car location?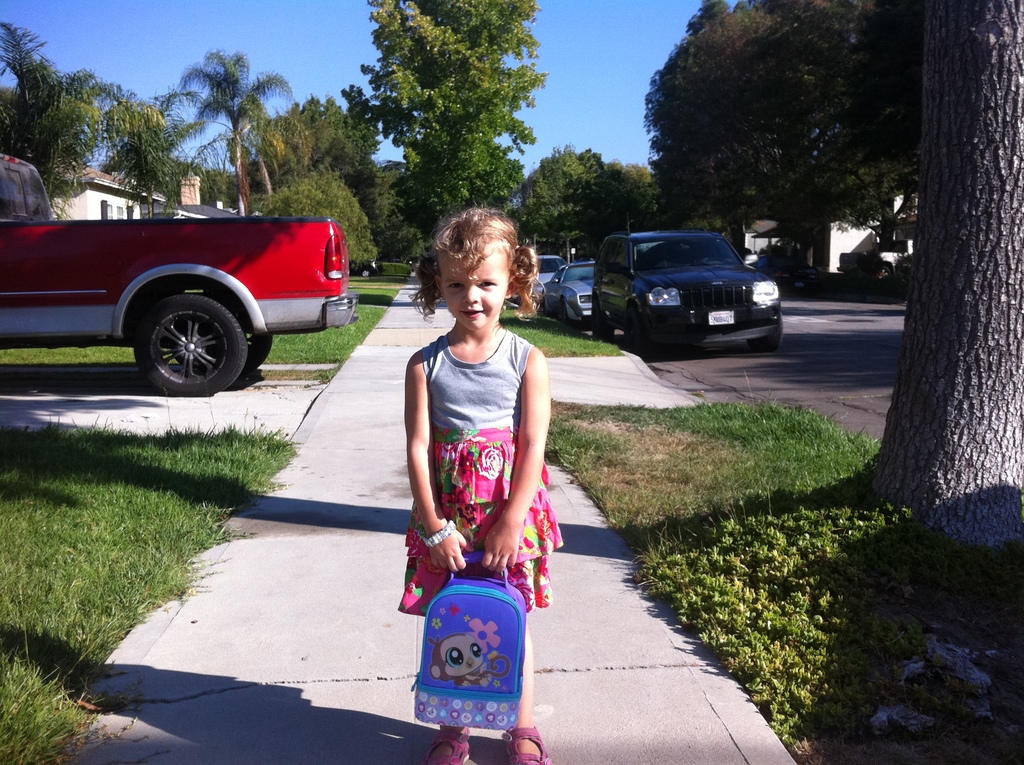
{"x1": 520, "y1": 251, "x2": 560, "y2": 303}
